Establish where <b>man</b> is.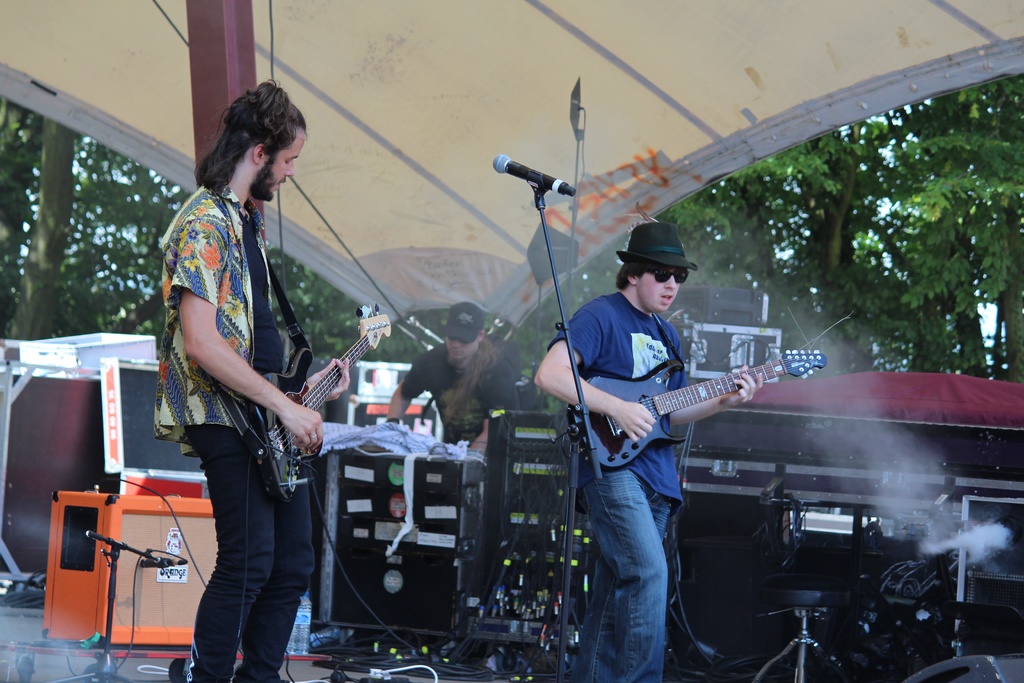
Established at (376, 299, 525, 457).
